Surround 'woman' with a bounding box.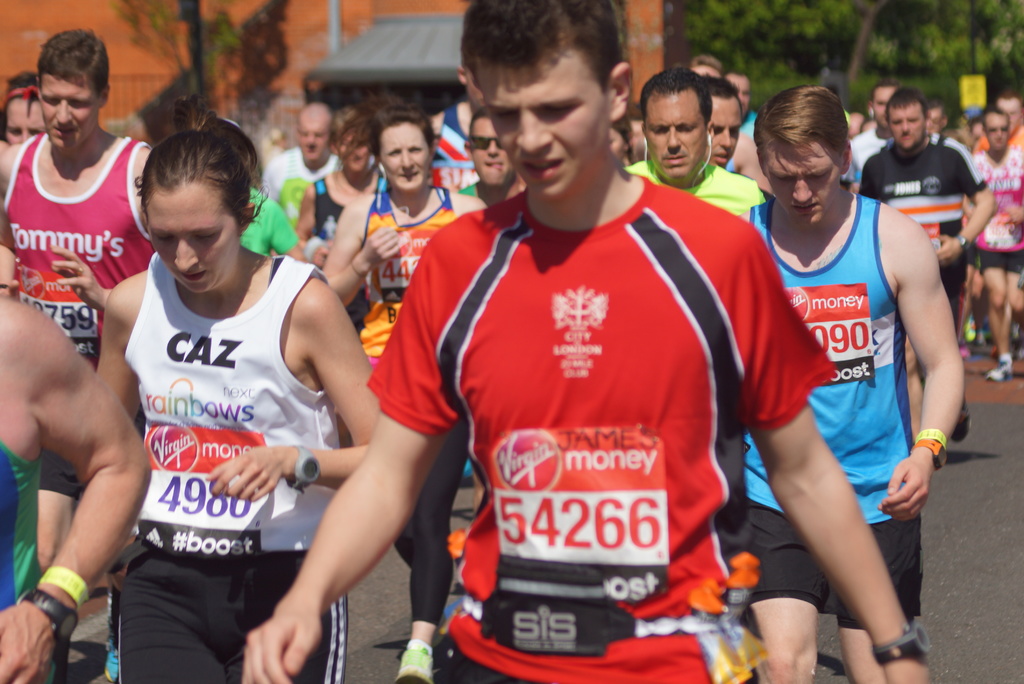
box(0, 66, 47, 147).
